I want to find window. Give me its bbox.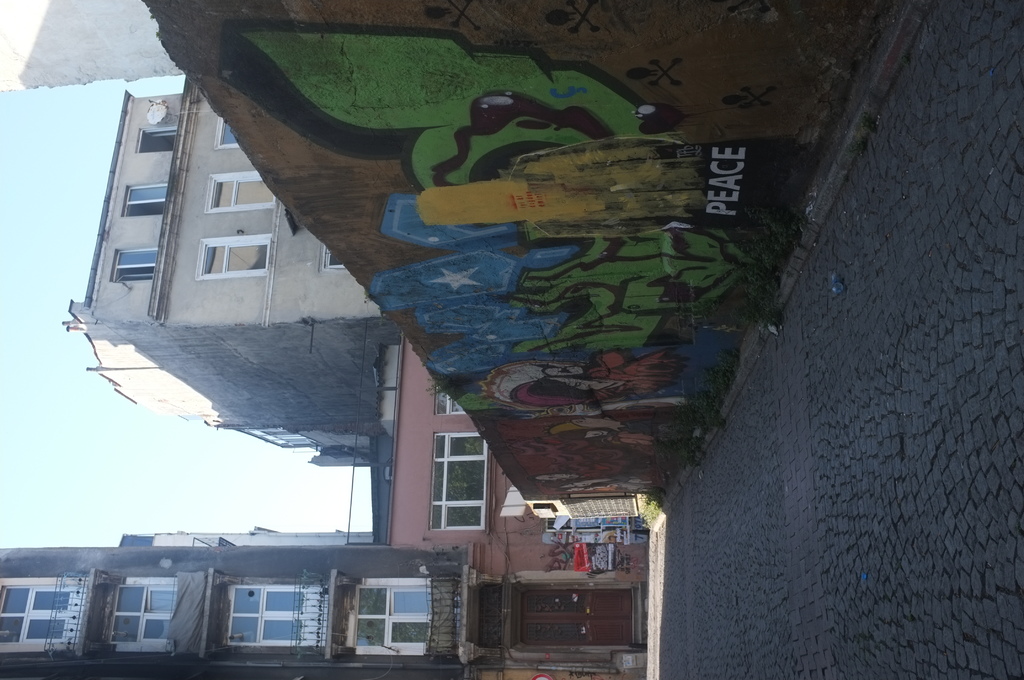
<bbox>324, 241, 349, 269</bbox>.
